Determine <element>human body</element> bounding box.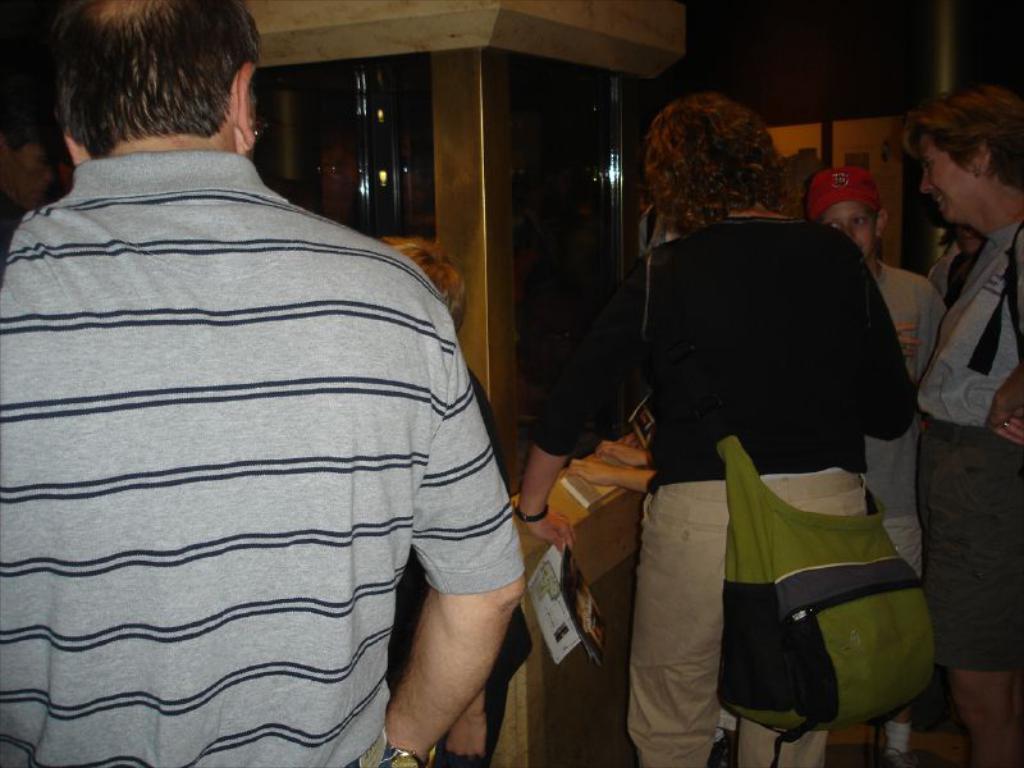
Determined: 24/12/639/767.
